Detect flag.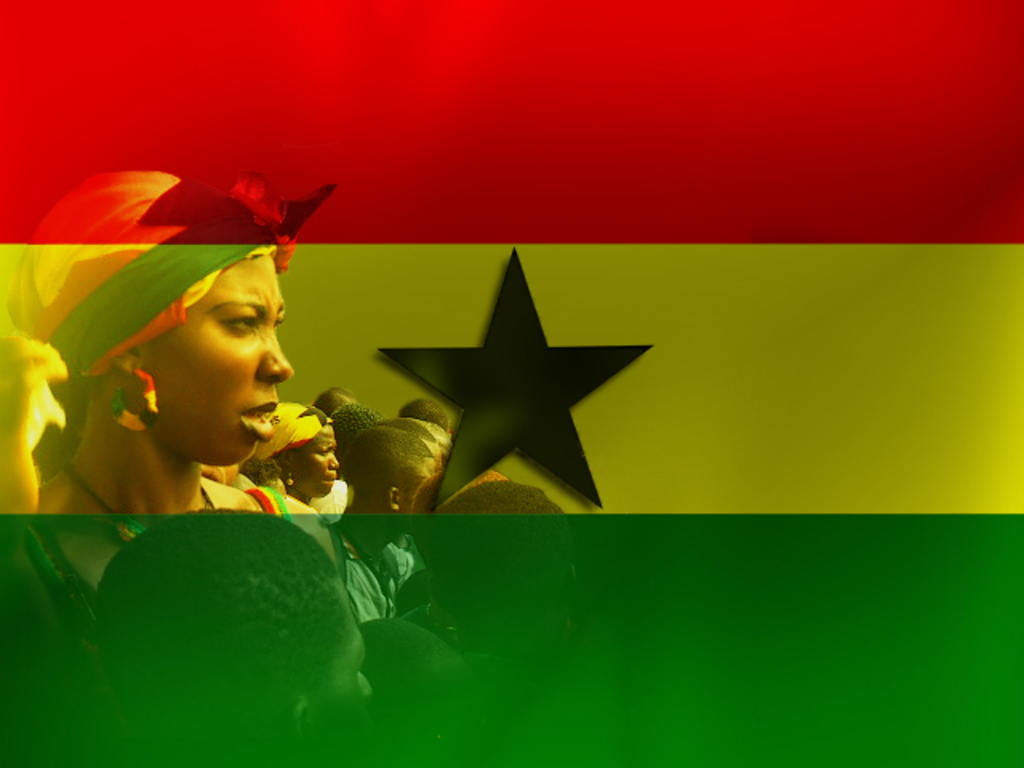
Detected at {"x1": 0, "y1": 0, "x2": 1022, "y2": 762}.
